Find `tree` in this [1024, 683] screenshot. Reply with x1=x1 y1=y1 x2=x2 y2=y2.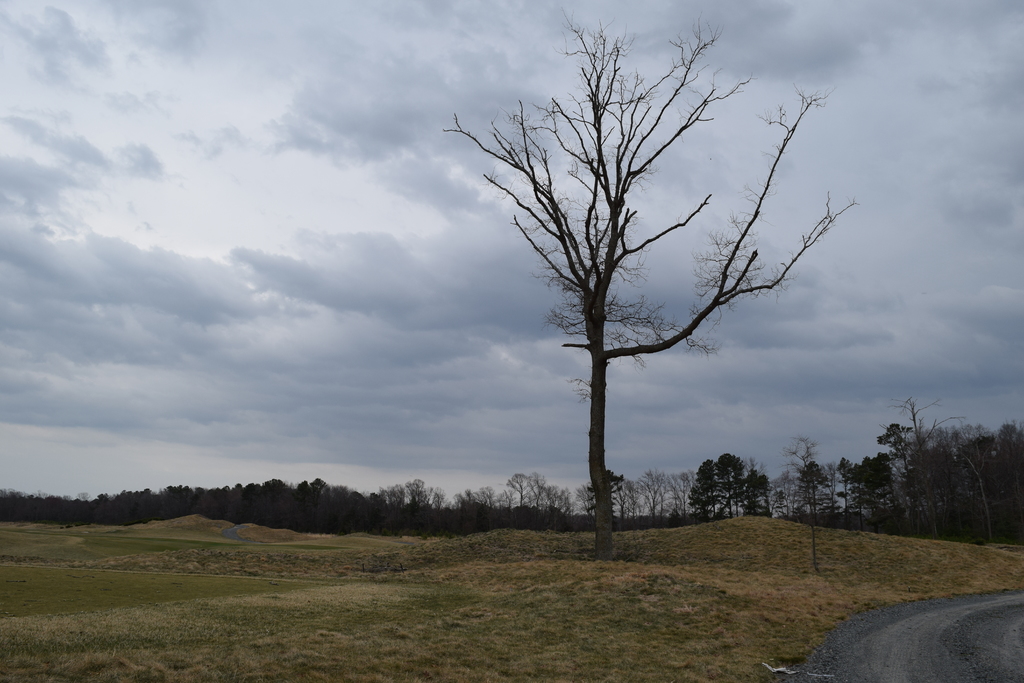
x1=767 y1=433 x2=845 y2=541.
